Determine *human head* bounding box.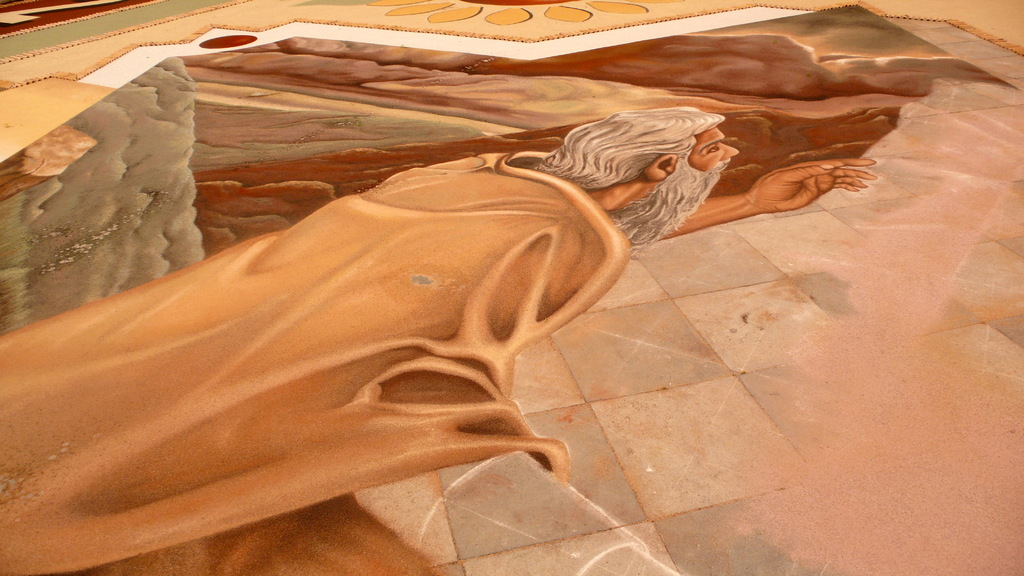
Determined: <bbox>562, 102, 740, 177</bbox>.
